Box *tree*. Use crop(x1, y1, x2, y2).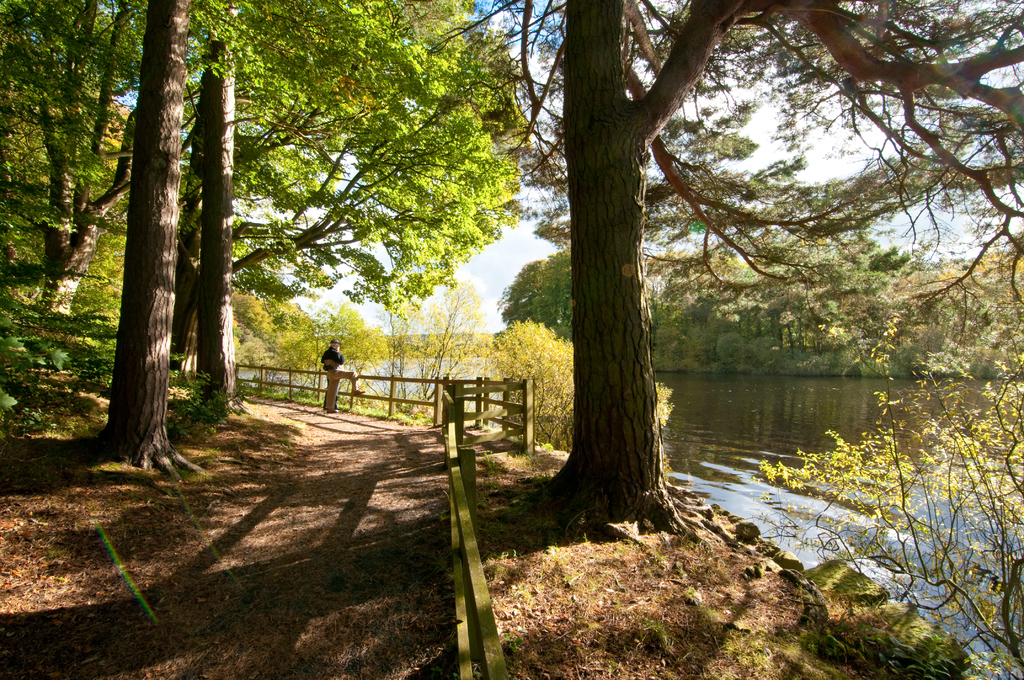
crop(432, 0, 1023, 542).
